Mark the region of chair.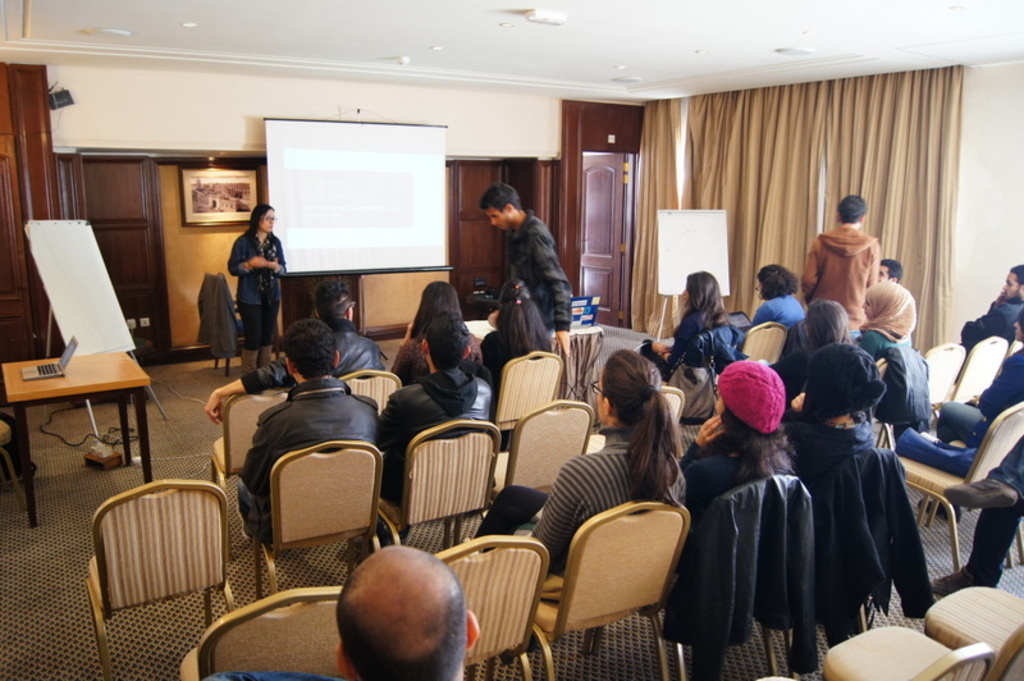
Region: bbox=(582, 390, 685, 448).
